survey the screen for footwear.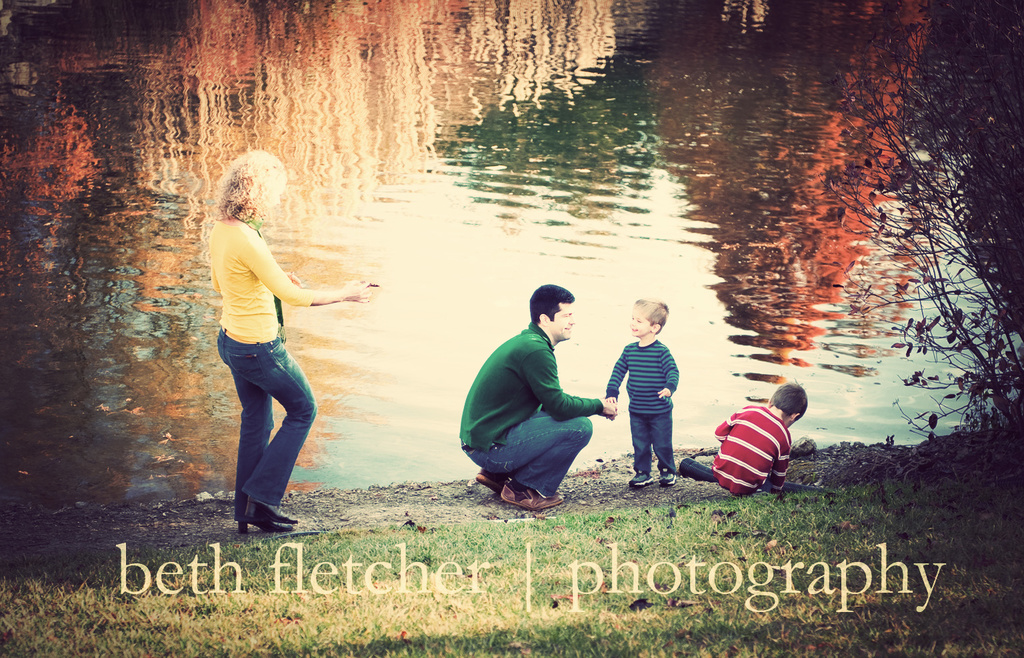
Survey found: (x1=237, y1=497, x2=291, y2=539).
